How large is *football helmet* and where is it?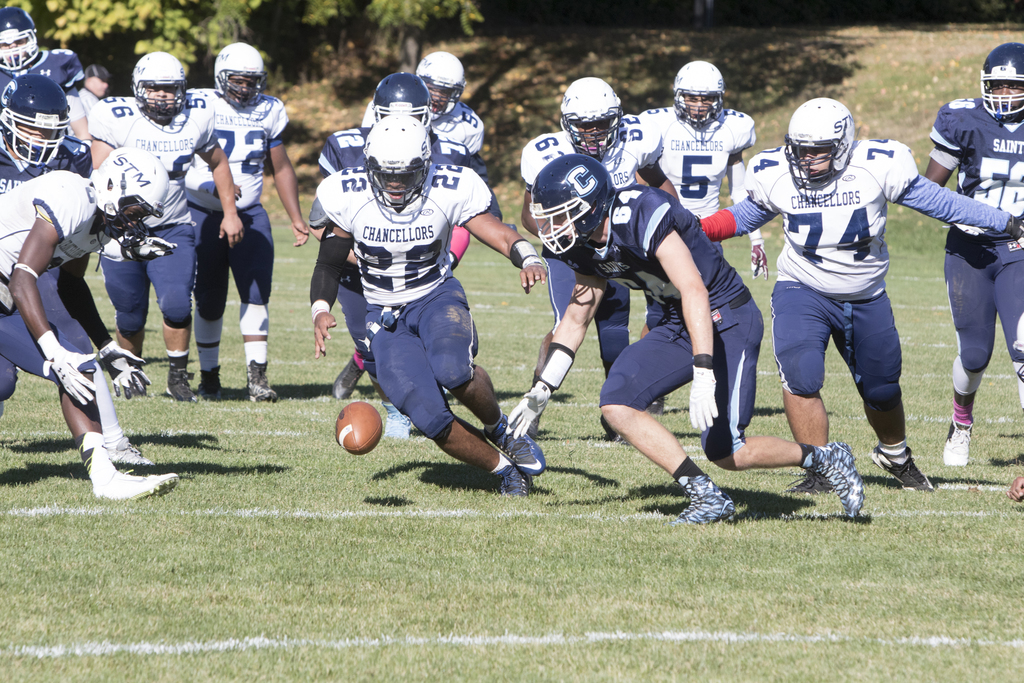
Bounding box: bbox=(783, 95, 855, 188).
